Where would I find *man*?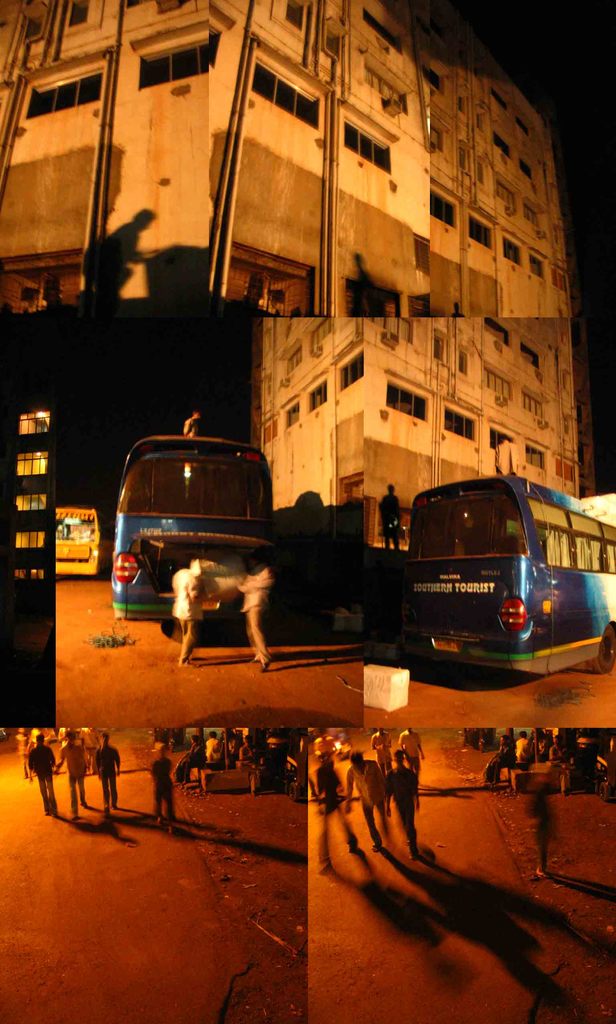
At <region>59, 733, 90, 819</region>.
